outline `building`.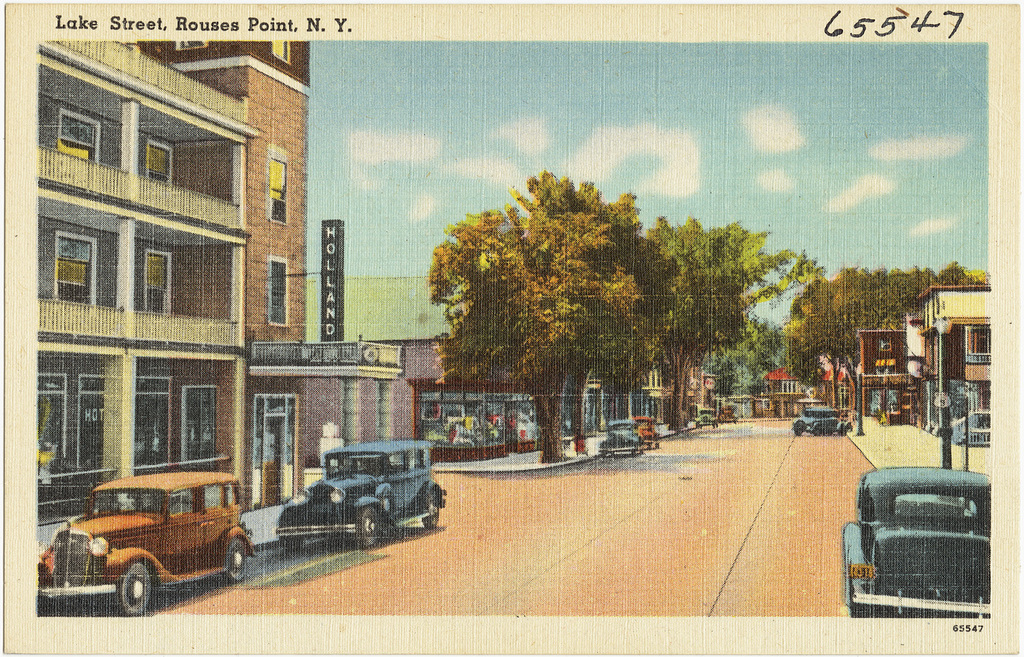
Outline: detection(35, 25, 309, 556).
